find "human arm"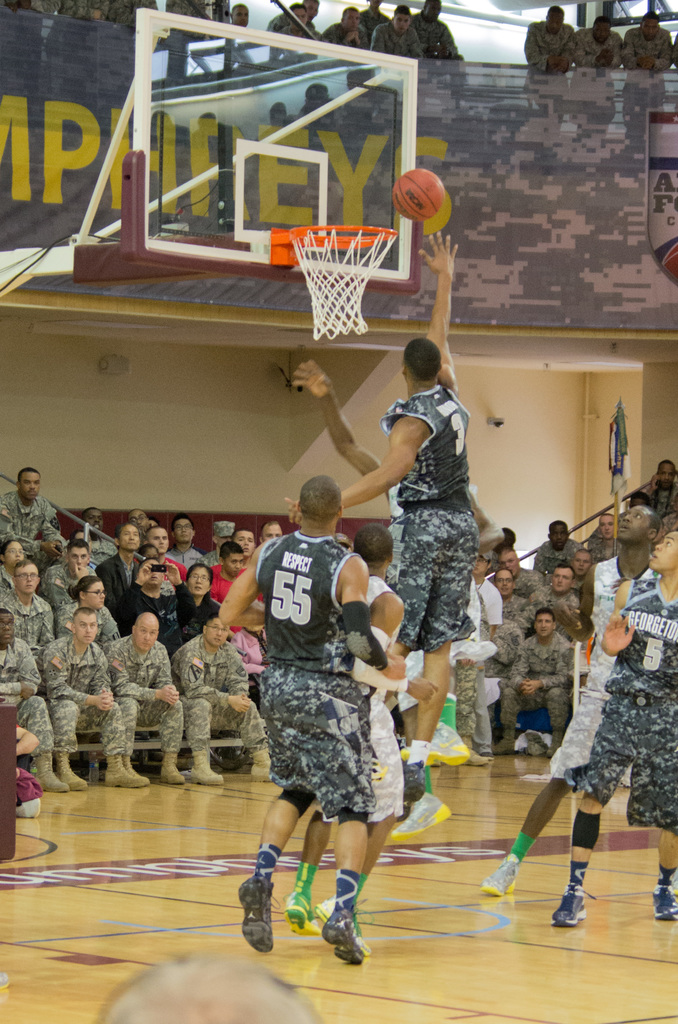
box(216, 539, 267, 628)
